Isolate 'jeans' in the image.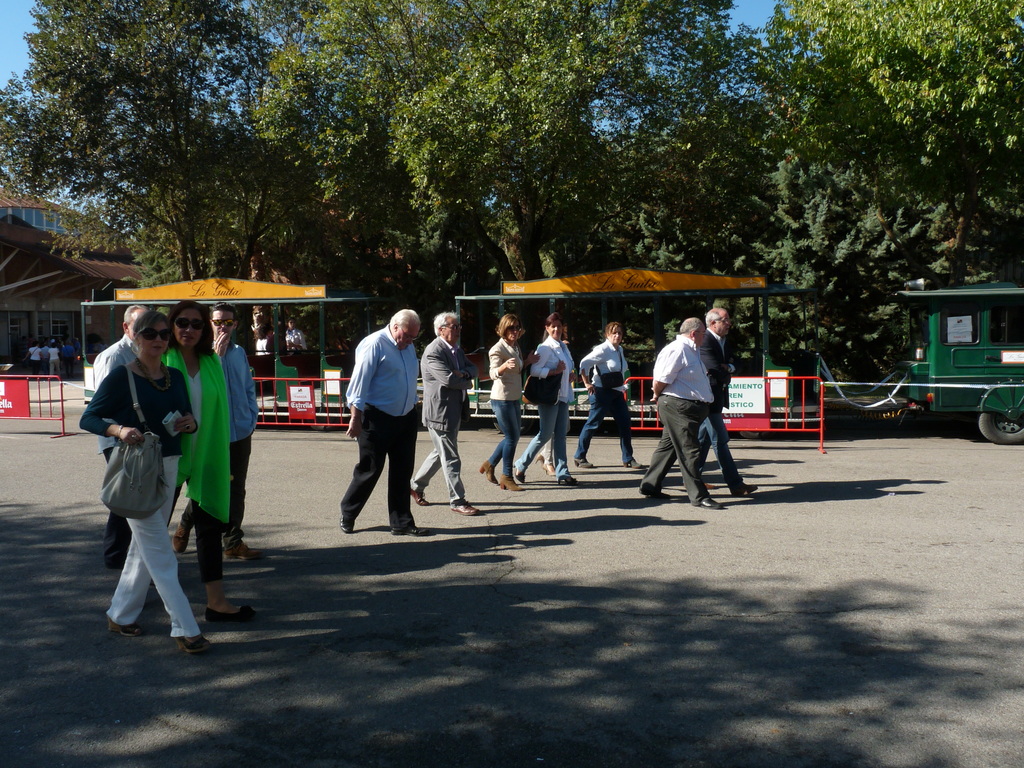
Isolated region: bbox=(573, 401, 635, 462).
